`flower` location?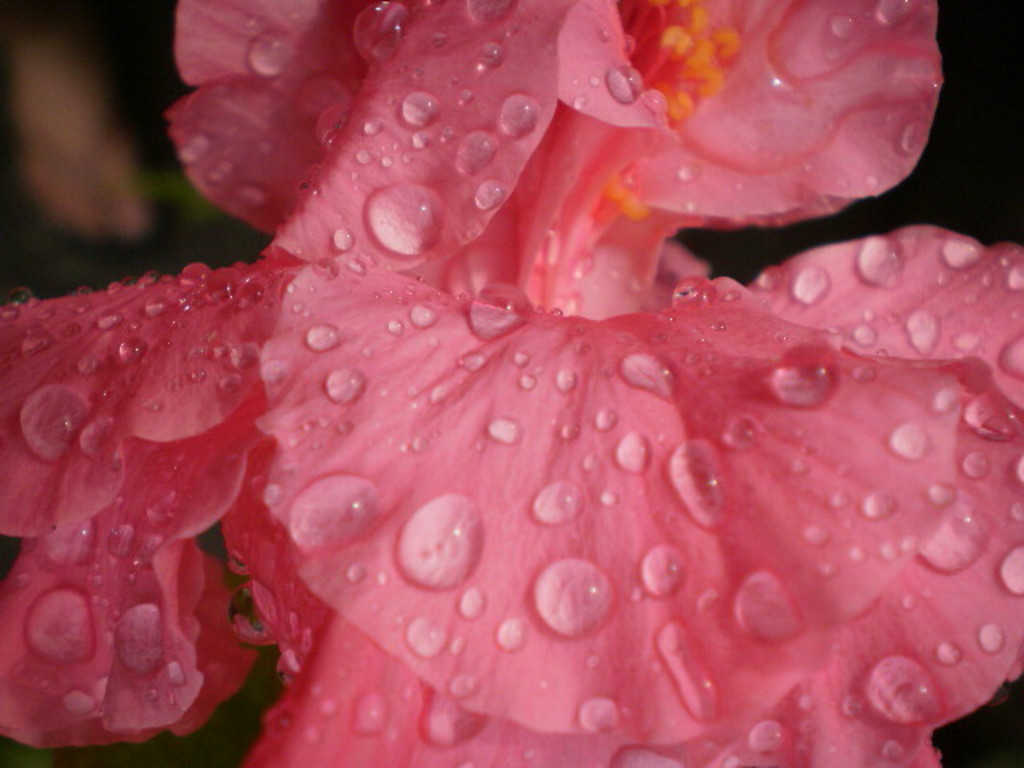
5:14:1023:720
